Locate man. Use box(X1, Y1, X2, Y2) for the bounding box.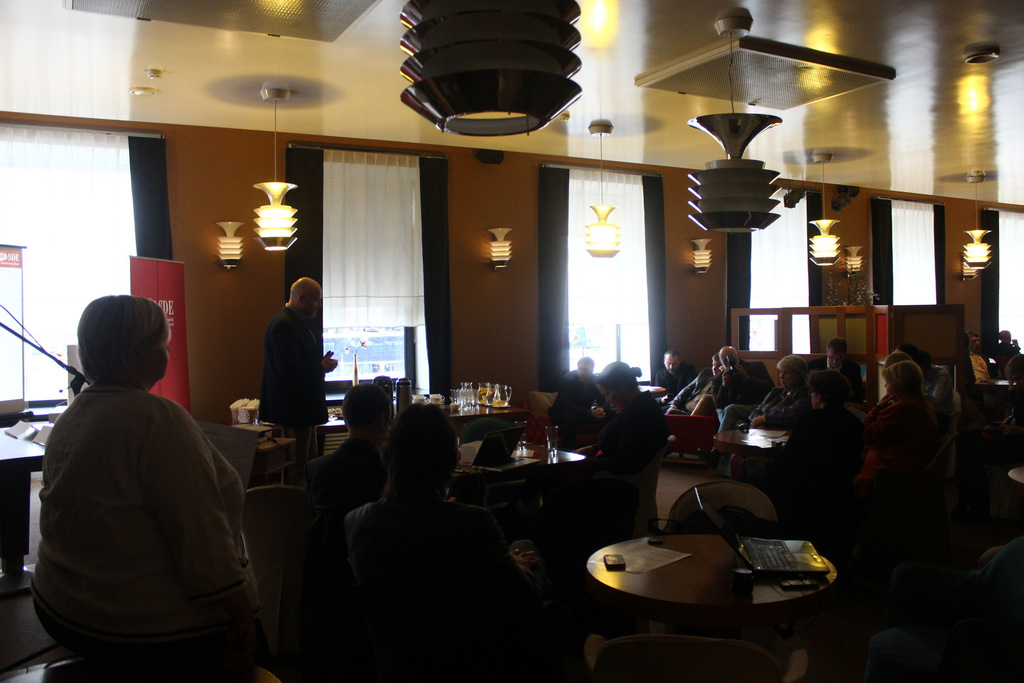
box(662, 353, 723, 412).
